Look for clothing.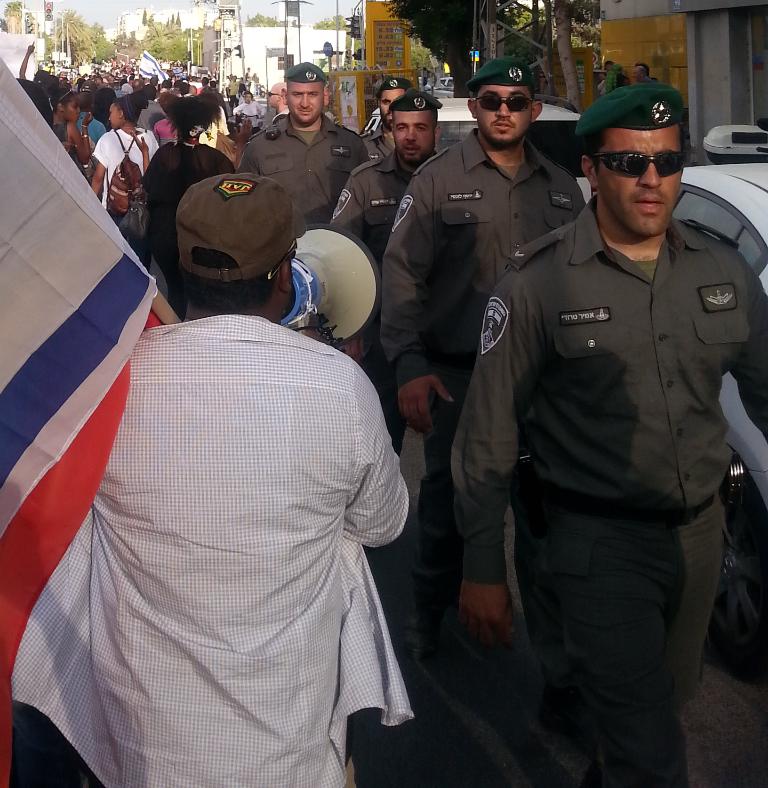
Found: 85, 113, 111, 144.
